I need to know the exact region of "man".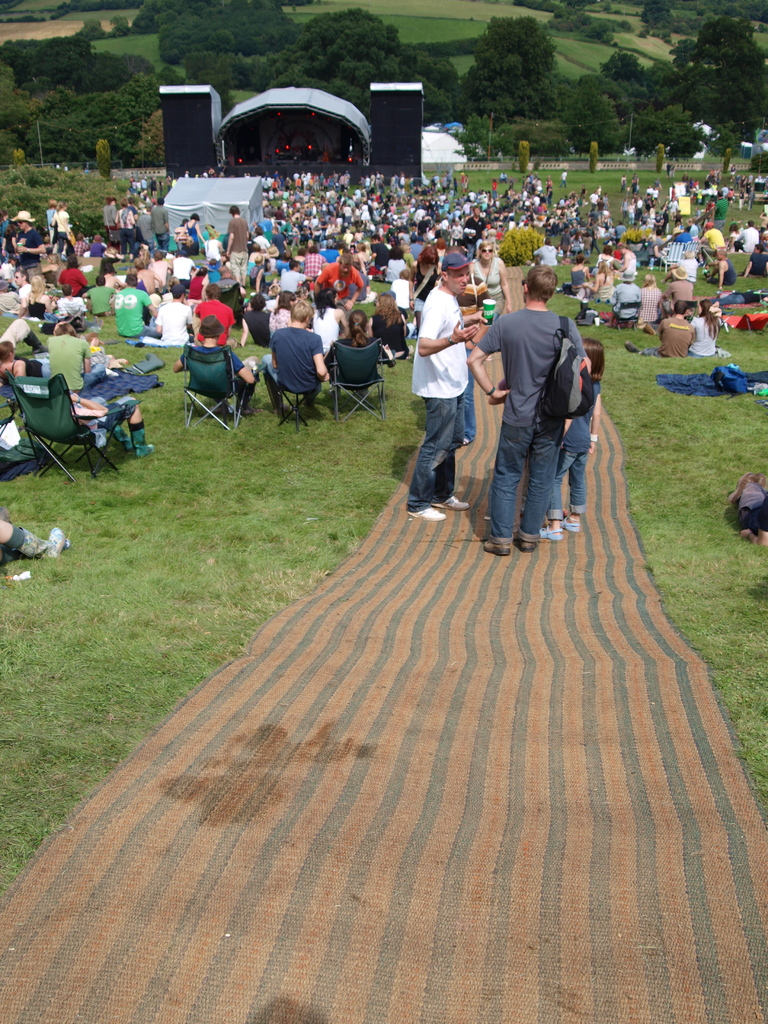
Region: region(702, 222, 725, 250).
